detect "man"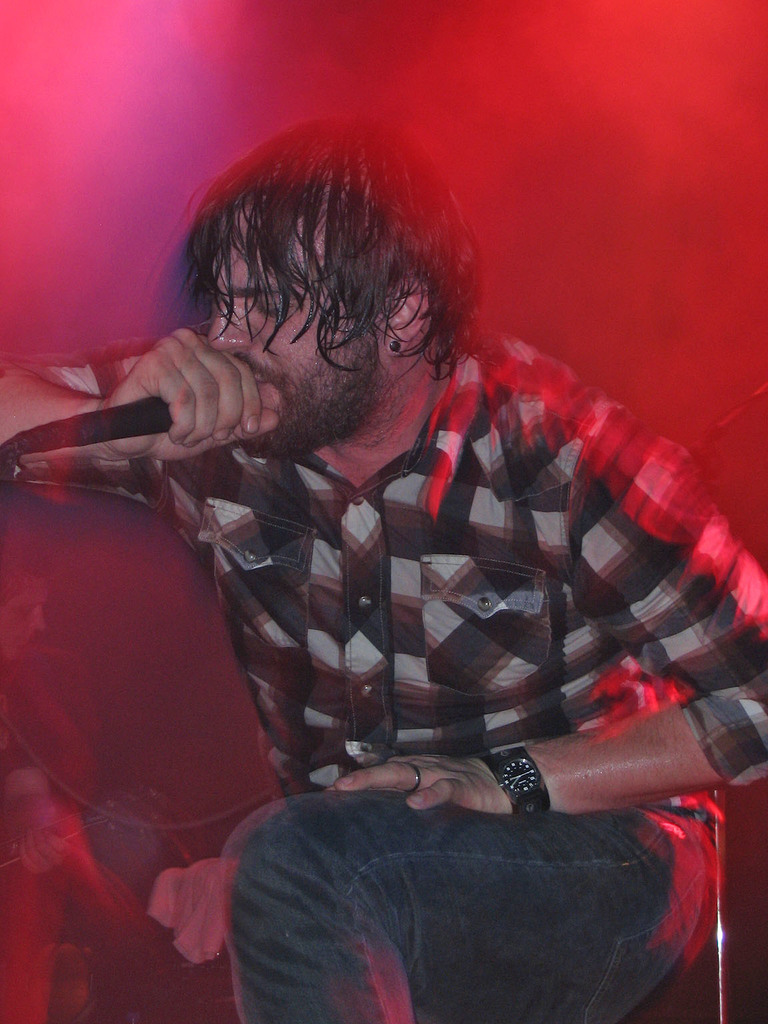
crop(57, 142, 725, 989)
